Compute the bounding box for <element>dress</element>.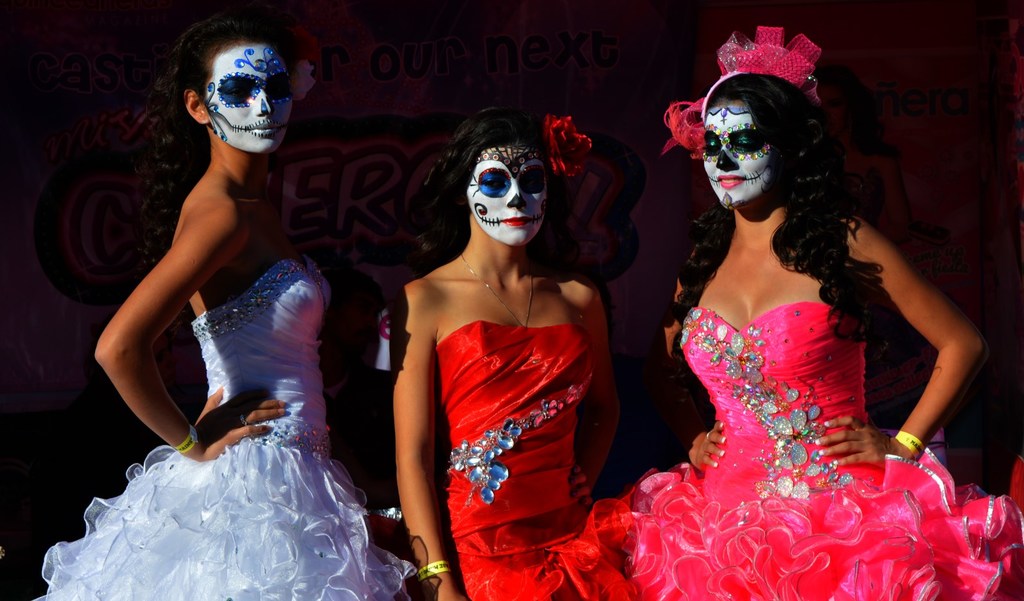
box(46, 204, 401, 594).
